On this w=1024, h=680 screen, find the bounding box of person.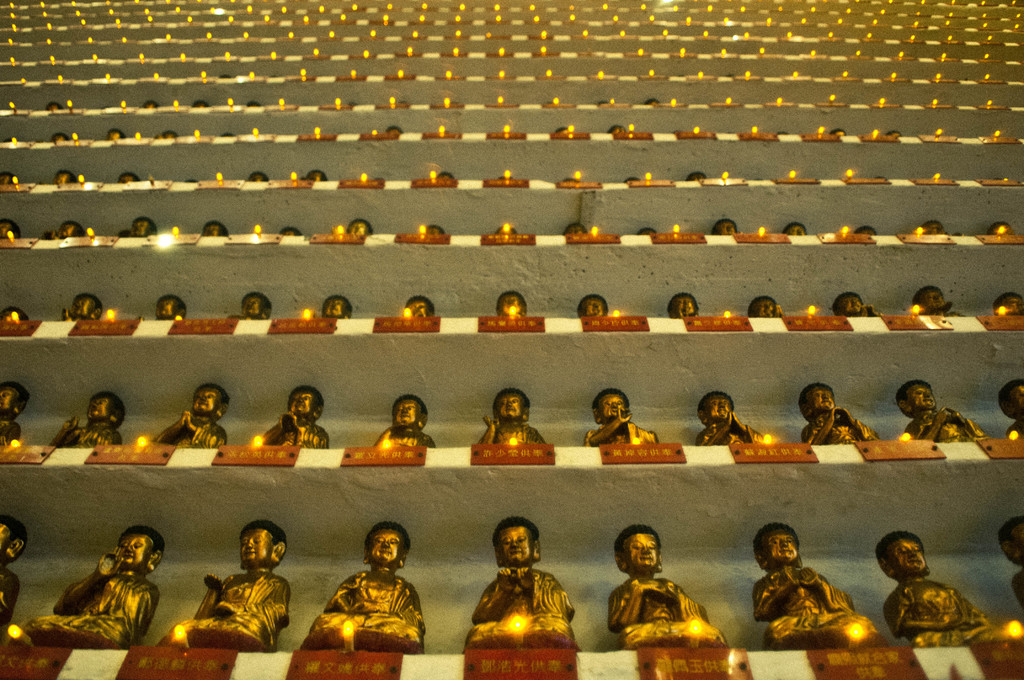
Bounding box: crop(0, 515, 26, 627).
